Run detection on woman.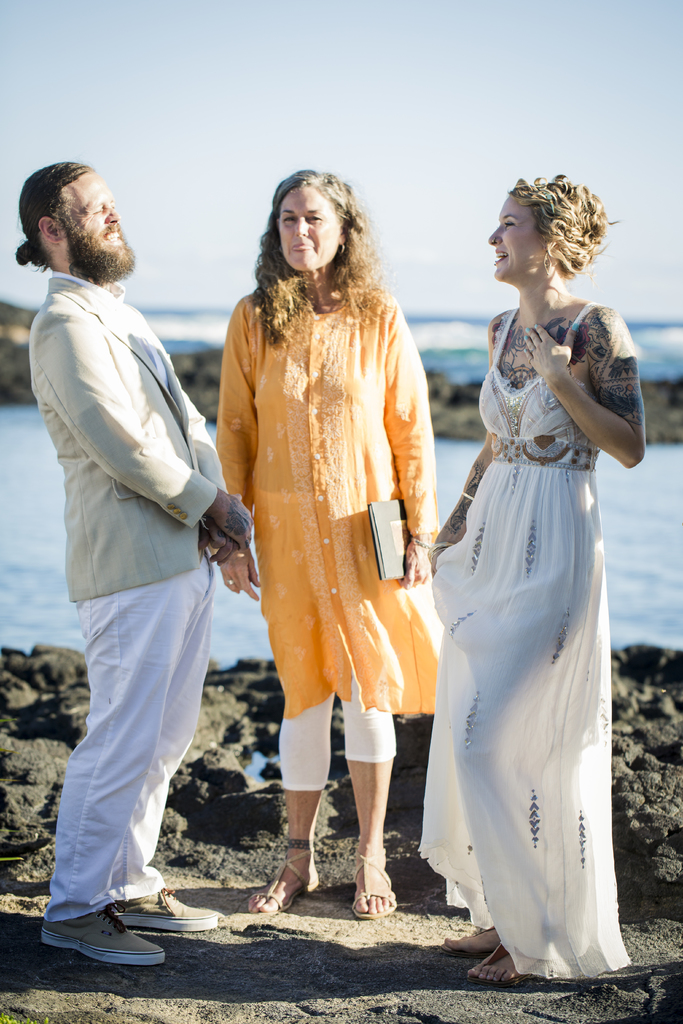
Result: (x1=211, y1=165, x2=432, y2=924).
